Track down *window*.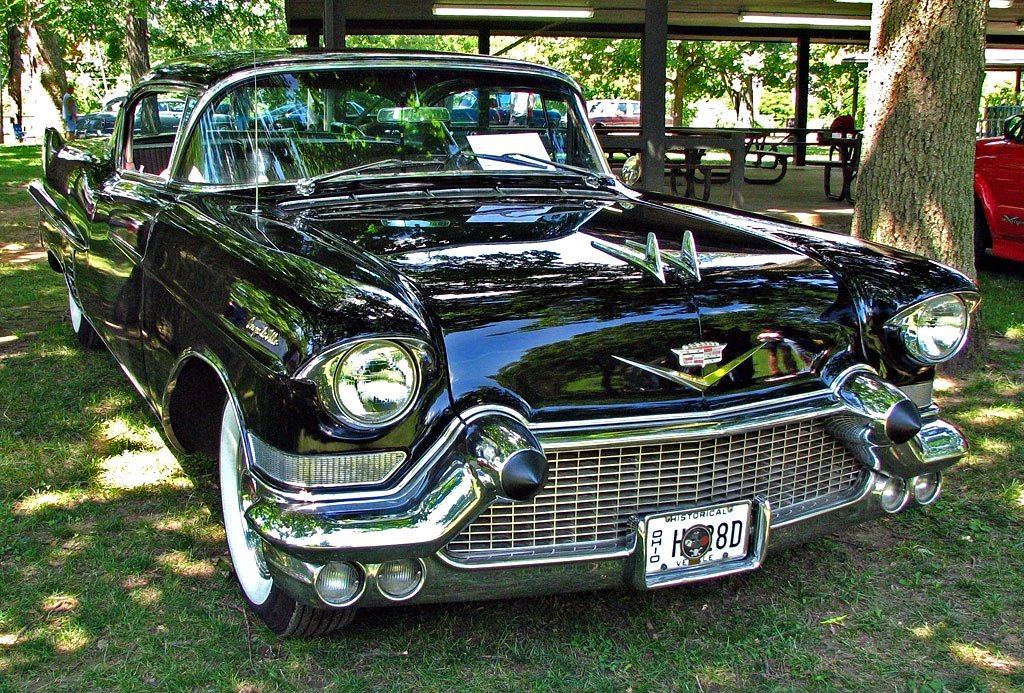
Tracked to x1=112 y1=91 x2=199 y2=181.
